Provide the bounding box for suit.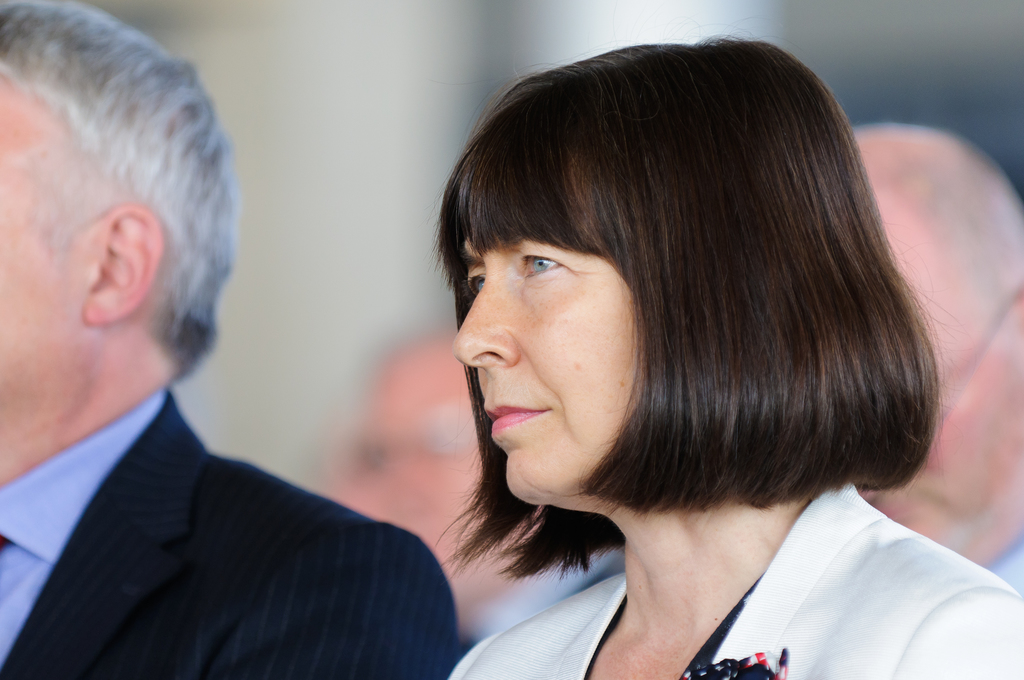
[x1=0, y1=284, x2=472, y2=665].
